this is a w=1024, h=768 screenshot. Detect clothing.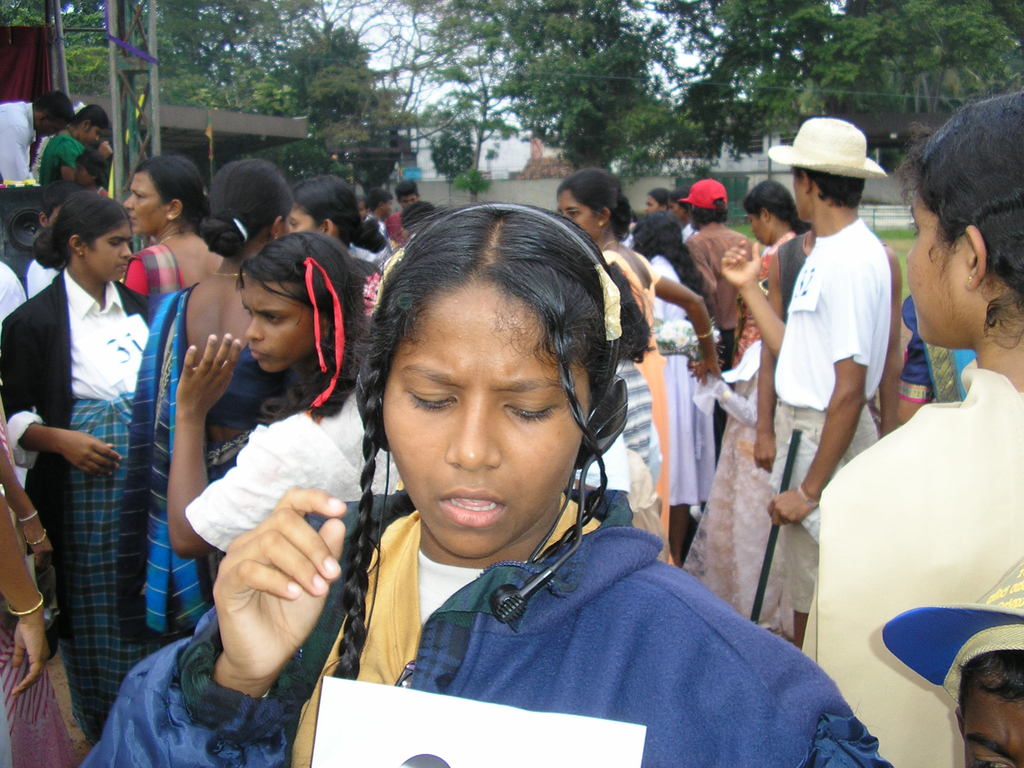
box=[0, 264, 154, 742].
